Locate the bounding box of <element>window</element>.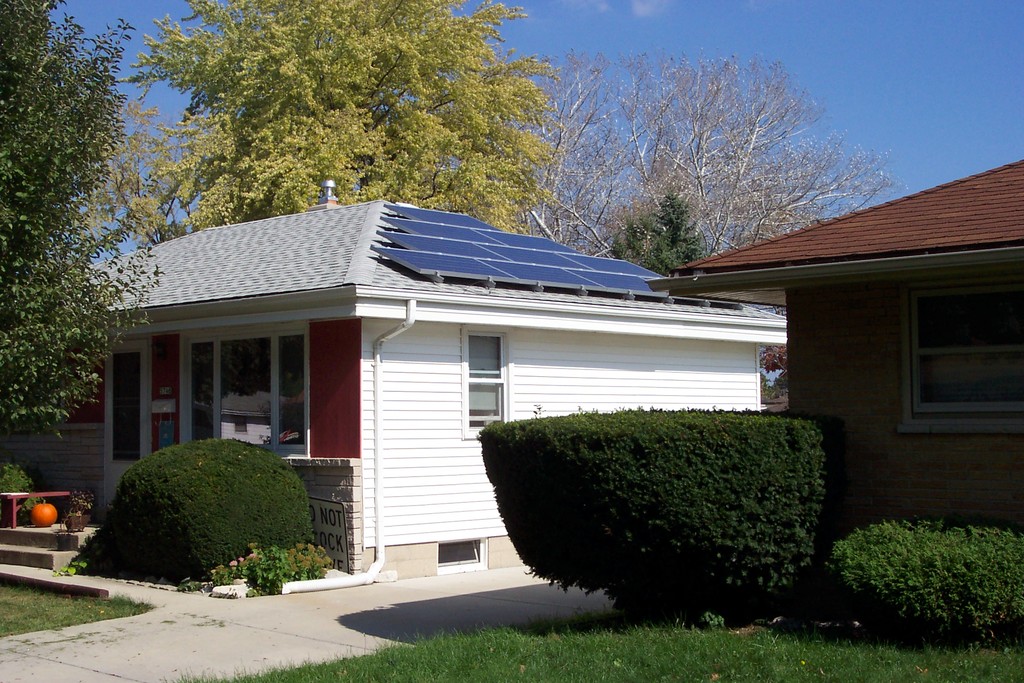
Bounding box: Rect(453, 338, 506, 432).
